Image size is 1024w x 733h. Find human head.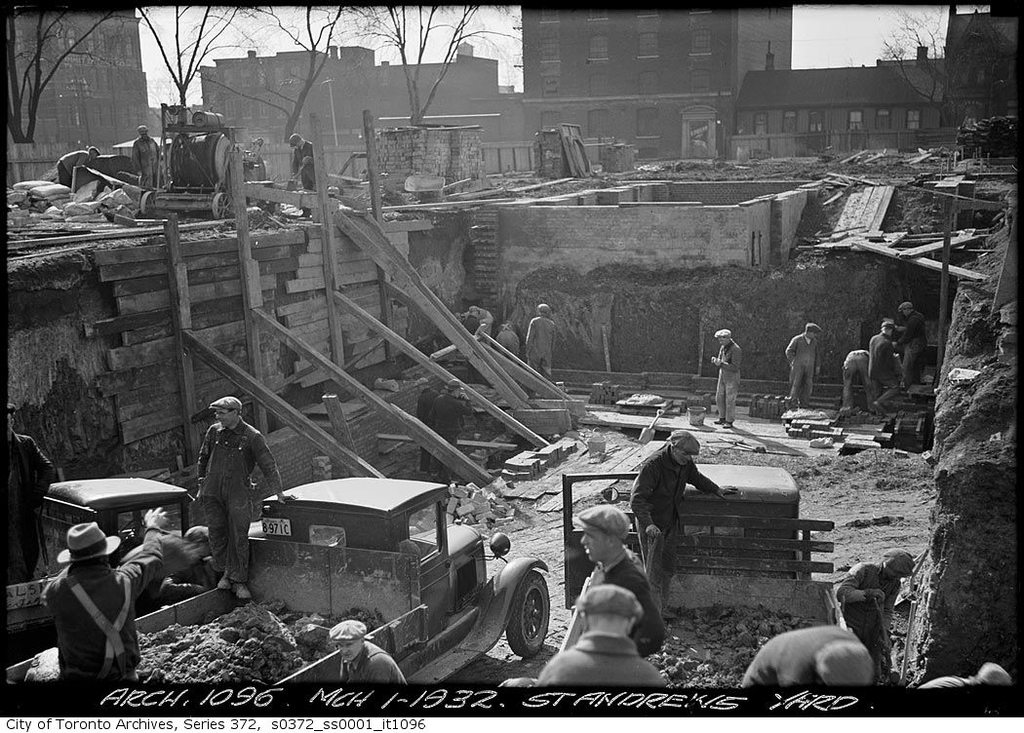
{"x1": 449, "y1": 384, "x2": 462, "y2": 396}.
